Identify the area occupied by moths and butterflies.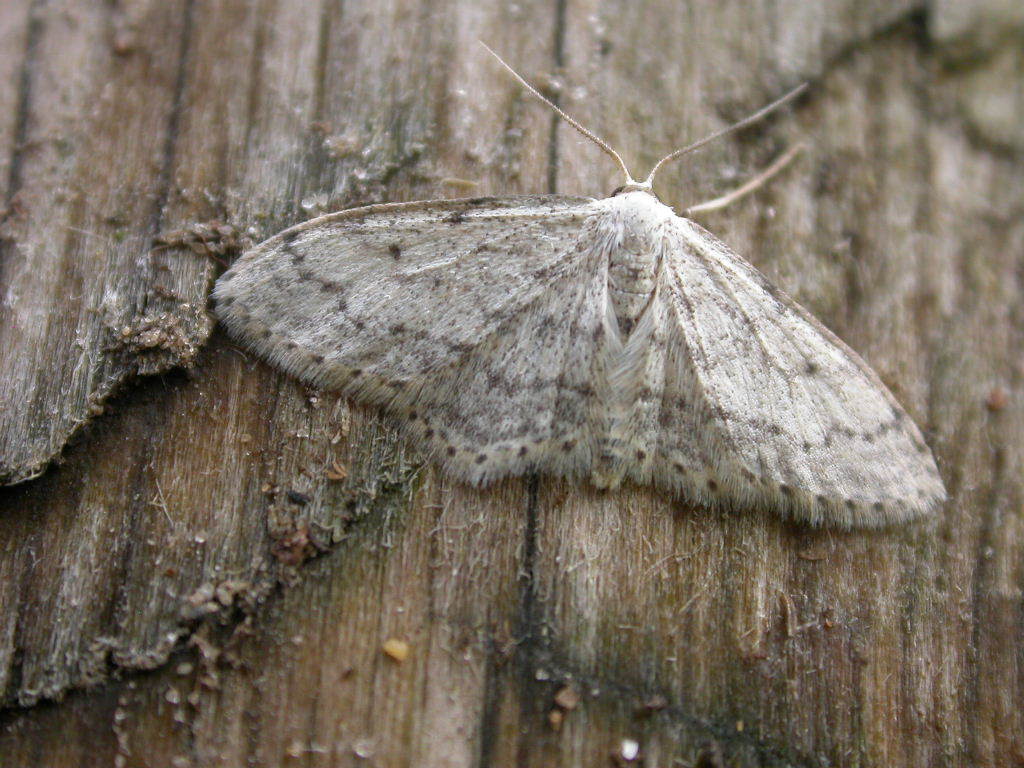
Area: [205,37,954,527].
